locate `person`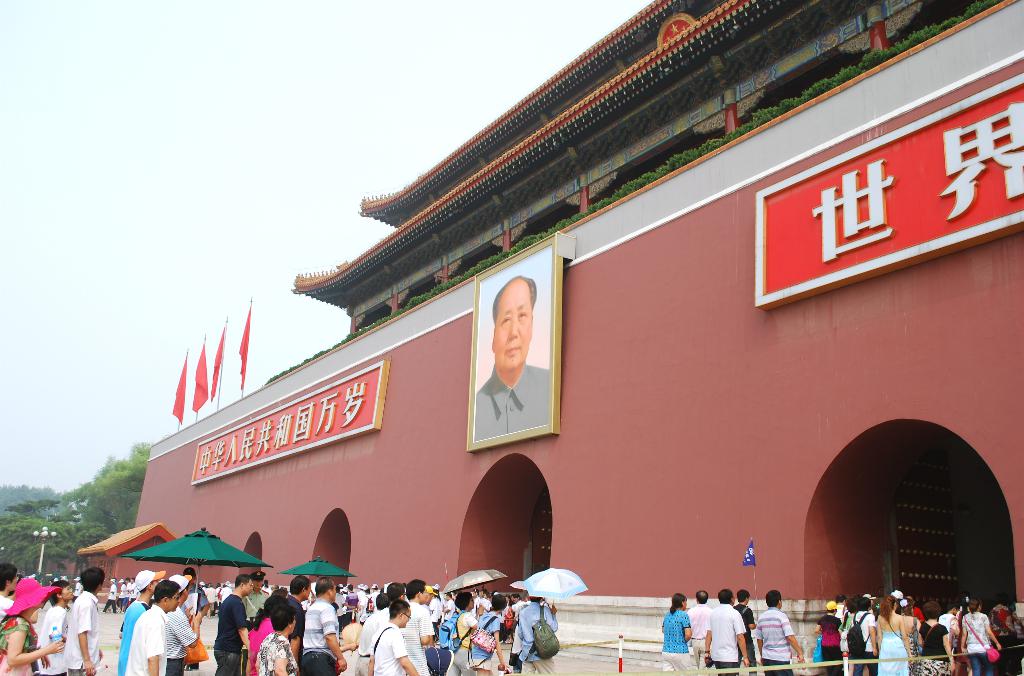
(35,581,86,675)
